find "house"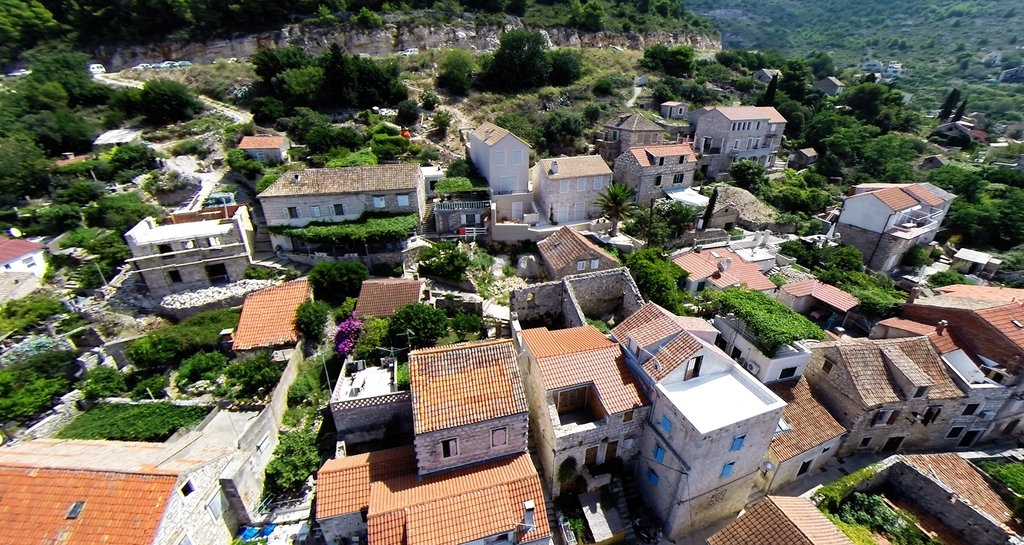
[x1=618, y1=132, x2=699, y2=209]
